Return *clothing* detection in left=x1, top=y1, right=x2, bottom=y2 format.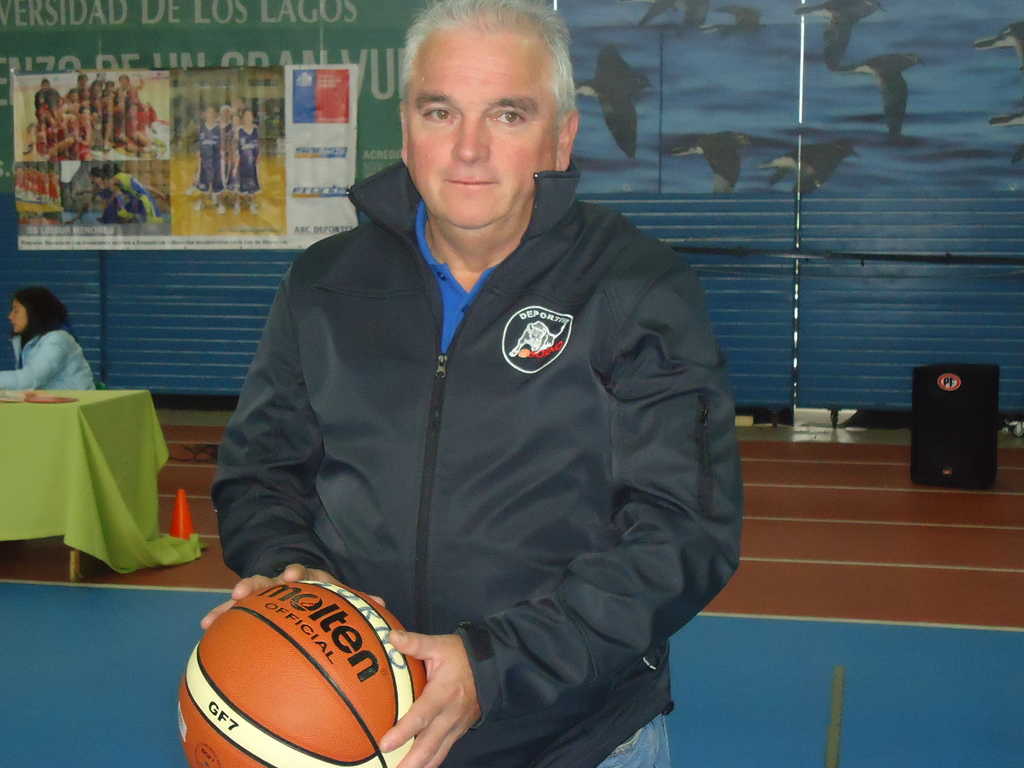
left=0, top=326, right=96, bottom=396.
